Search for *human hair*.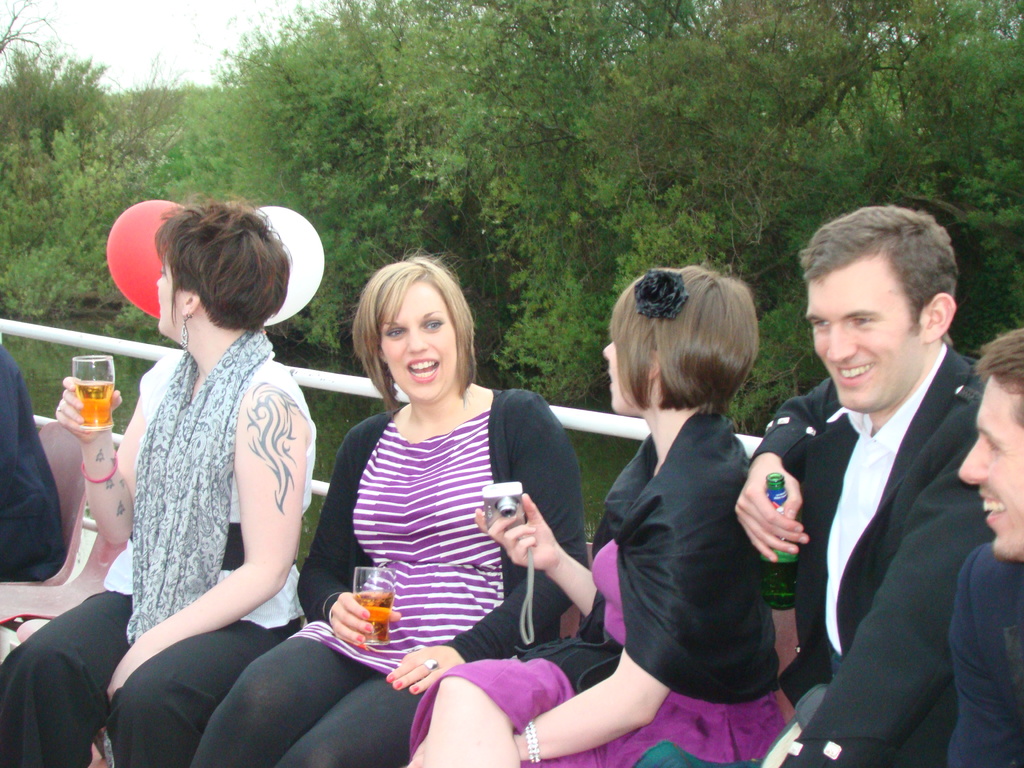
Found at 344 253 479 429.
